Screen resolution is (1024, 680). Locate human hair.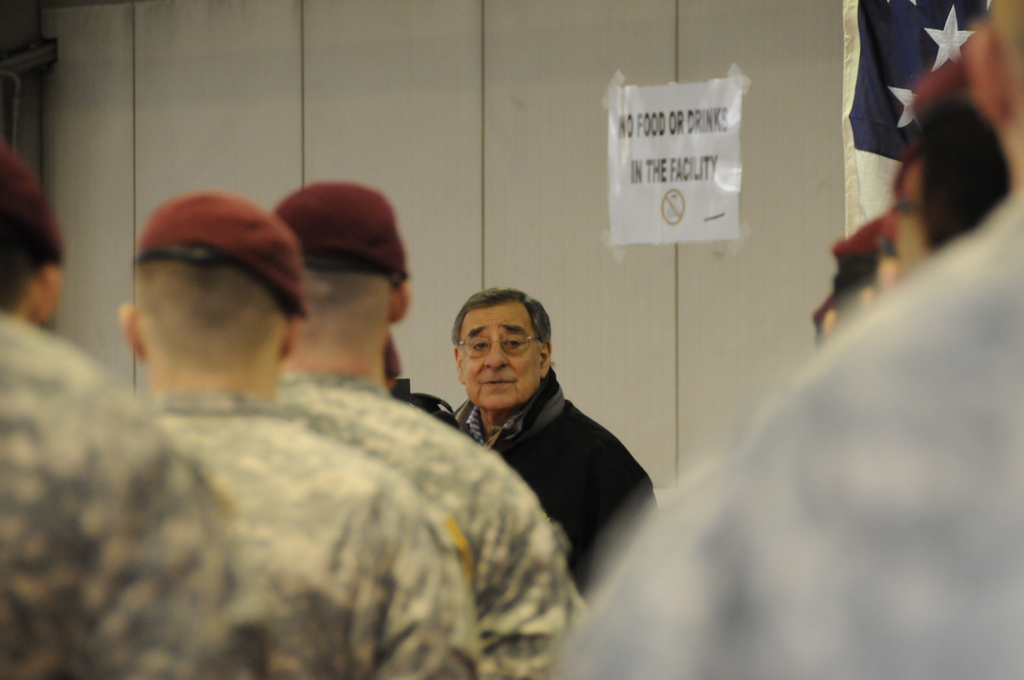
crop(452, 282, 552, 337).
